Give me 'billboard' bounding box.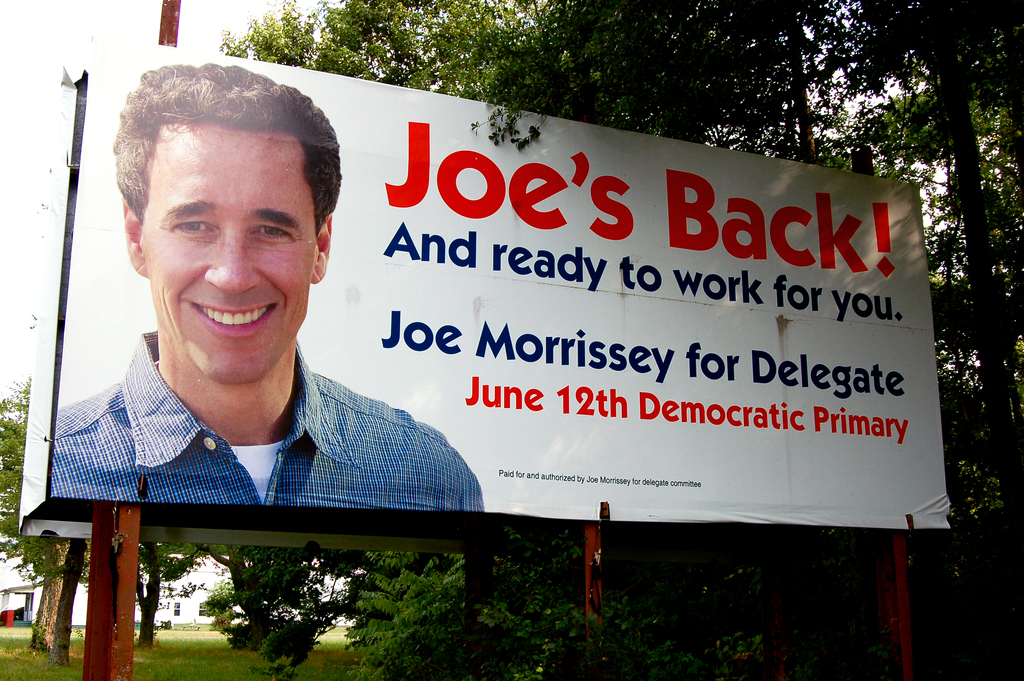
x1=49, y1=51, x2=781, y2=607.
